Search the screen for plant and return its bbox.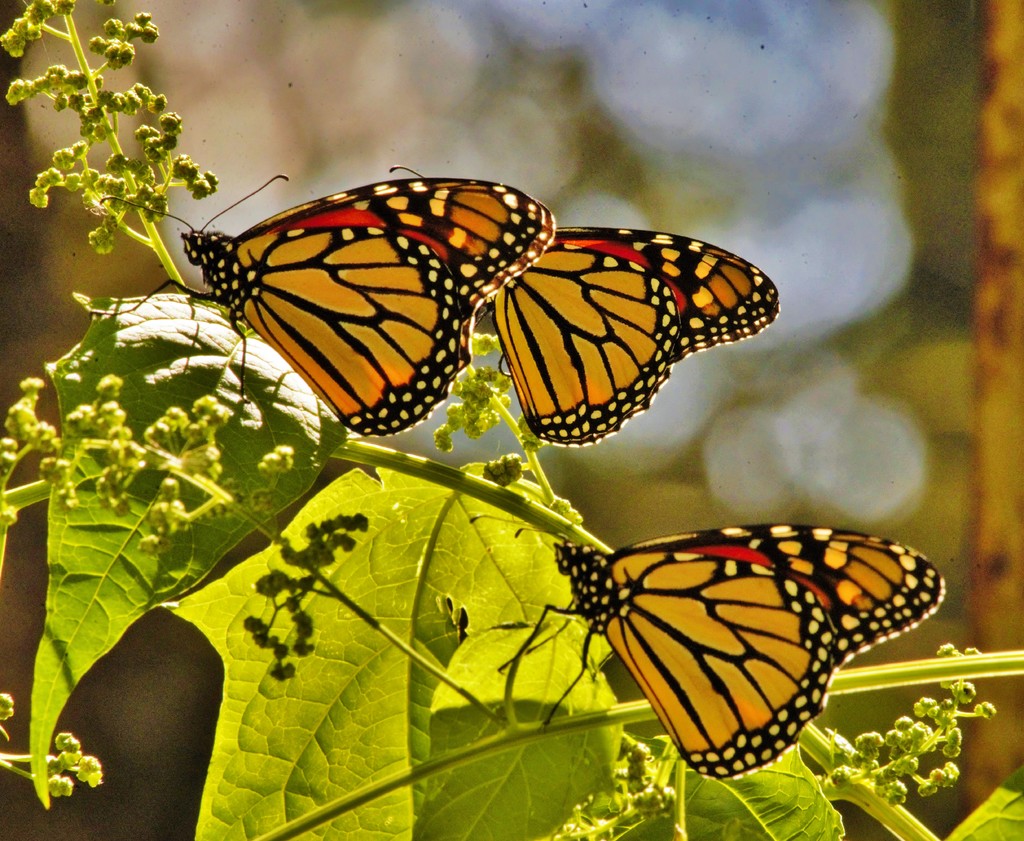
Found: pyautogui.locateOnScreen(0, 0, 1023, 840).
